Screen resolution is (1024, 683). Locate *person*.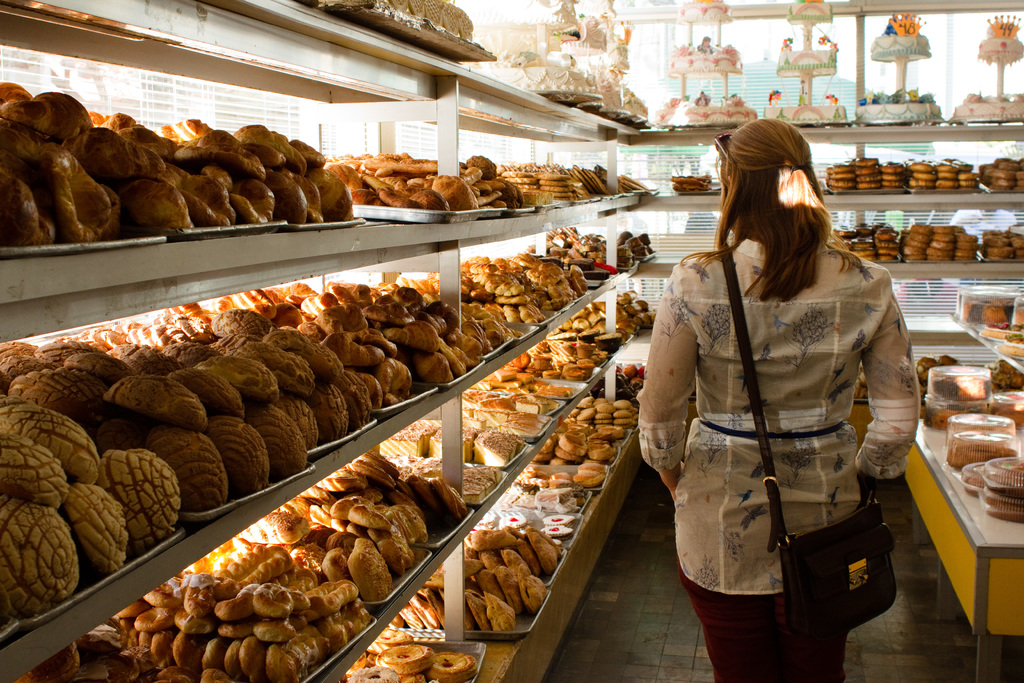
bbox=(644, 106, 931, 682).
